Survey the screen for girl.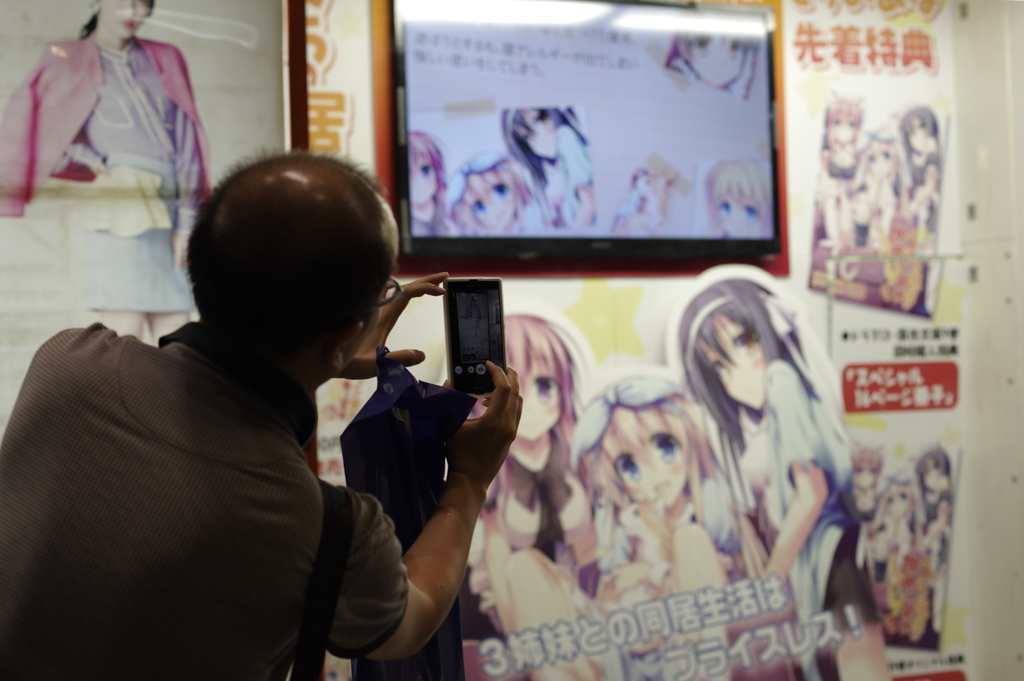
Survey found: [404, 134, 458, 231].
